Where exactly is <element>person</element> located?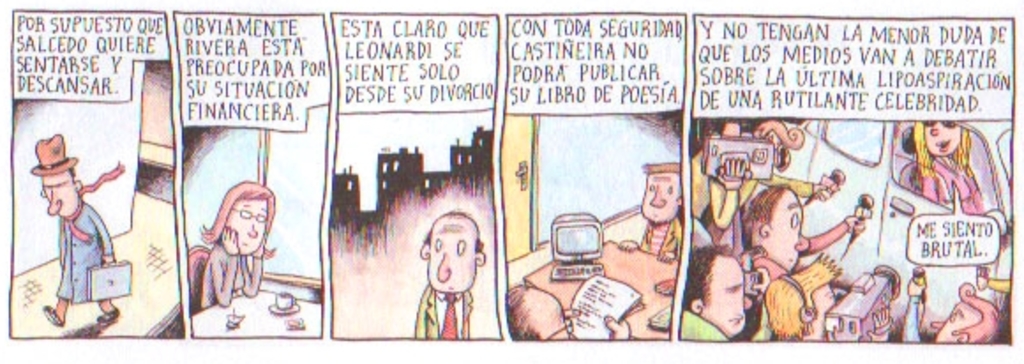
Its bounding box is 26,133,120,327.
